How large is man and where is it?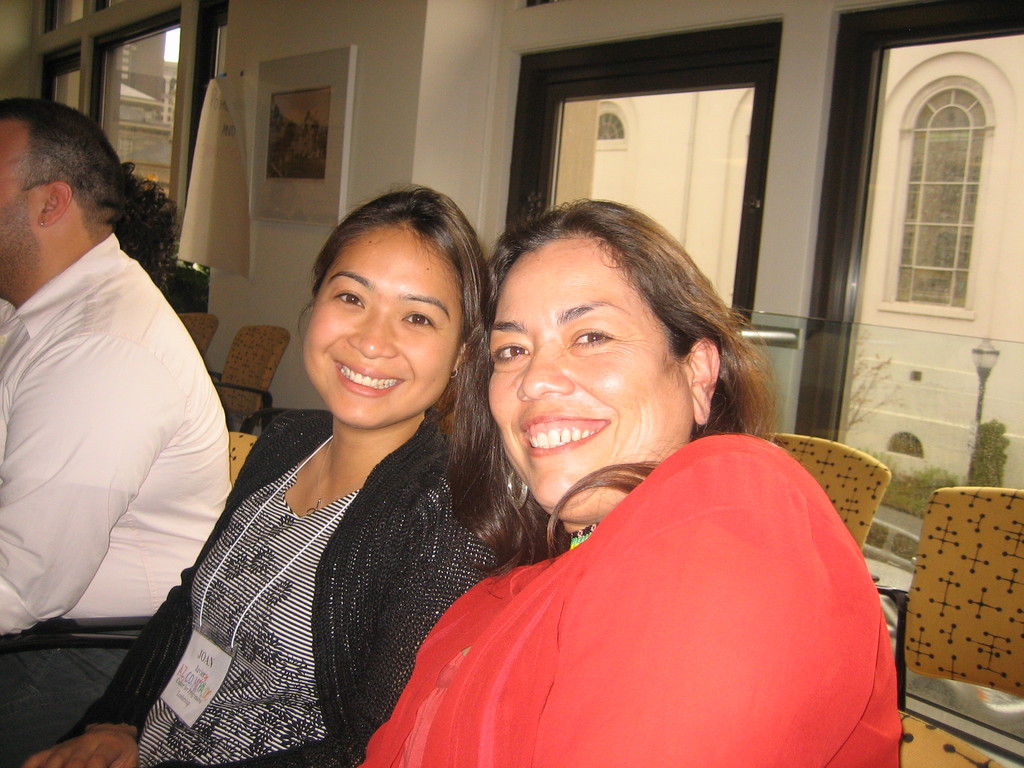
Bounding box: <region>0, 103, 230, 767</region>.
